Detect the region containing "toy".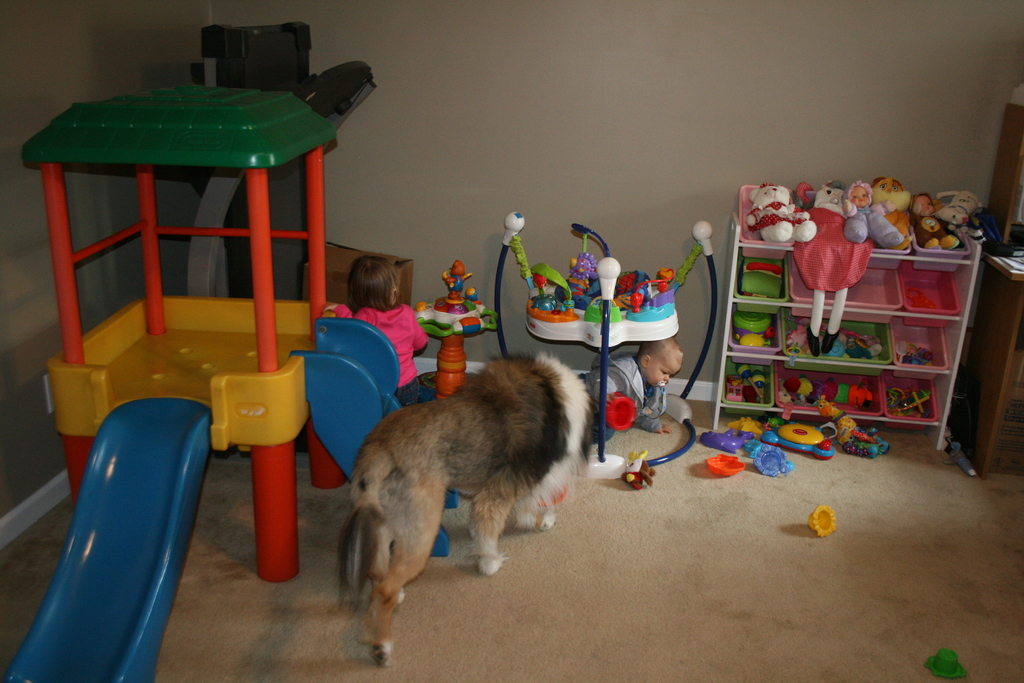
<region>924, 648, 967, 678</region>.
